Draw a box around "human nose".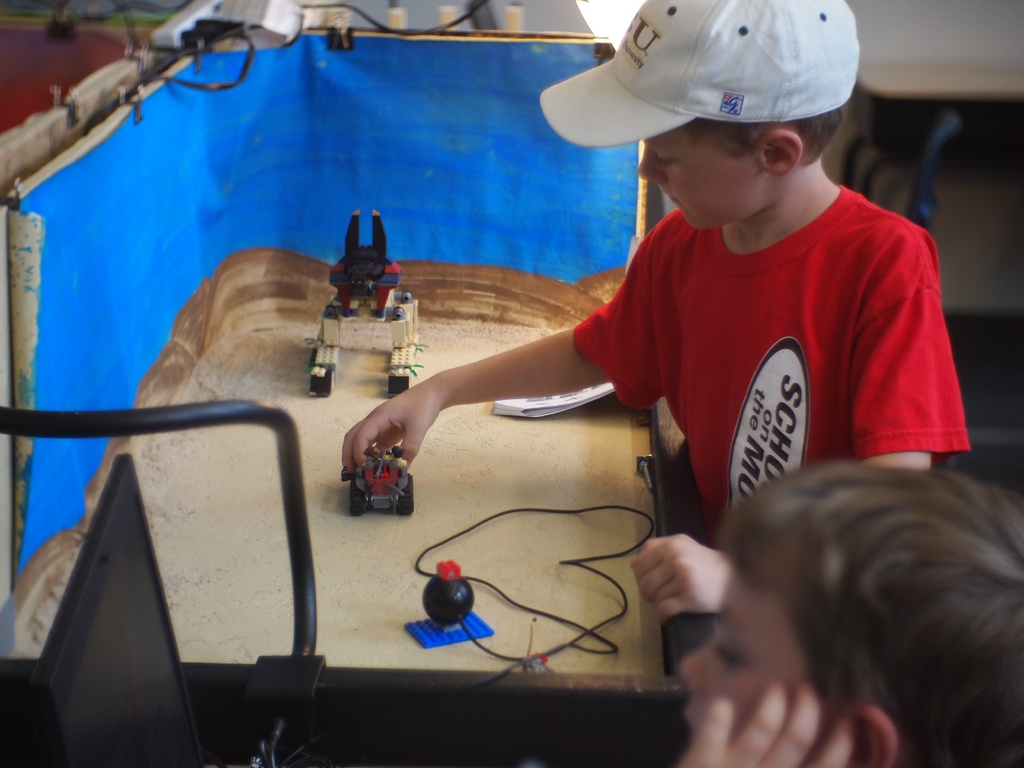
crop(638, 144, 666, 181).
